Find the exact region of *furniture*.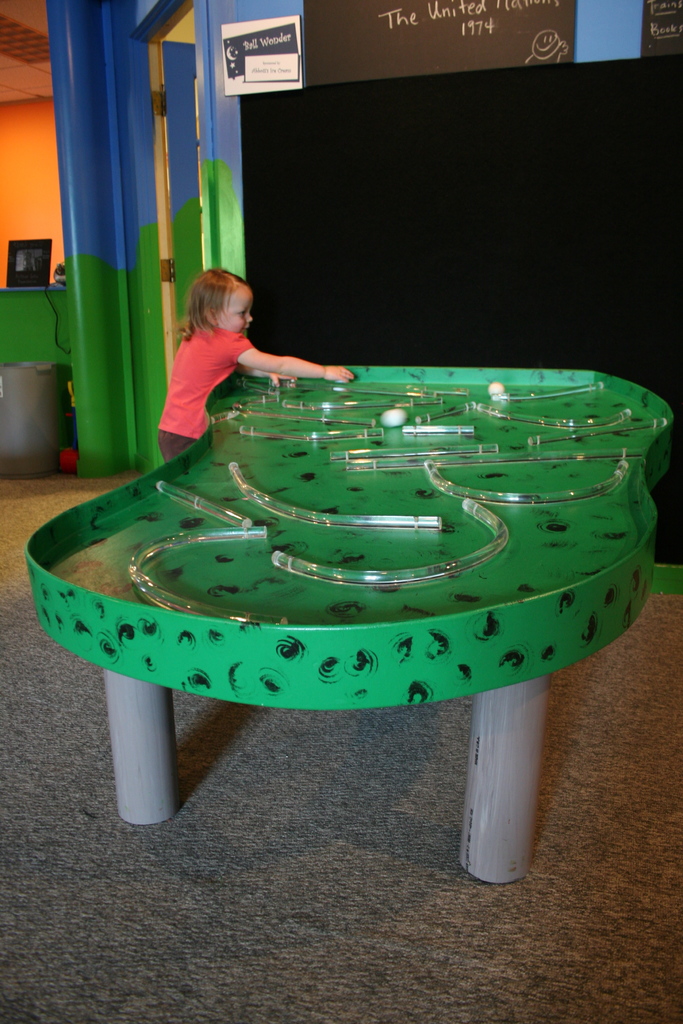
Exact region: x1=25, y1=360, x2=677, y2=879.
